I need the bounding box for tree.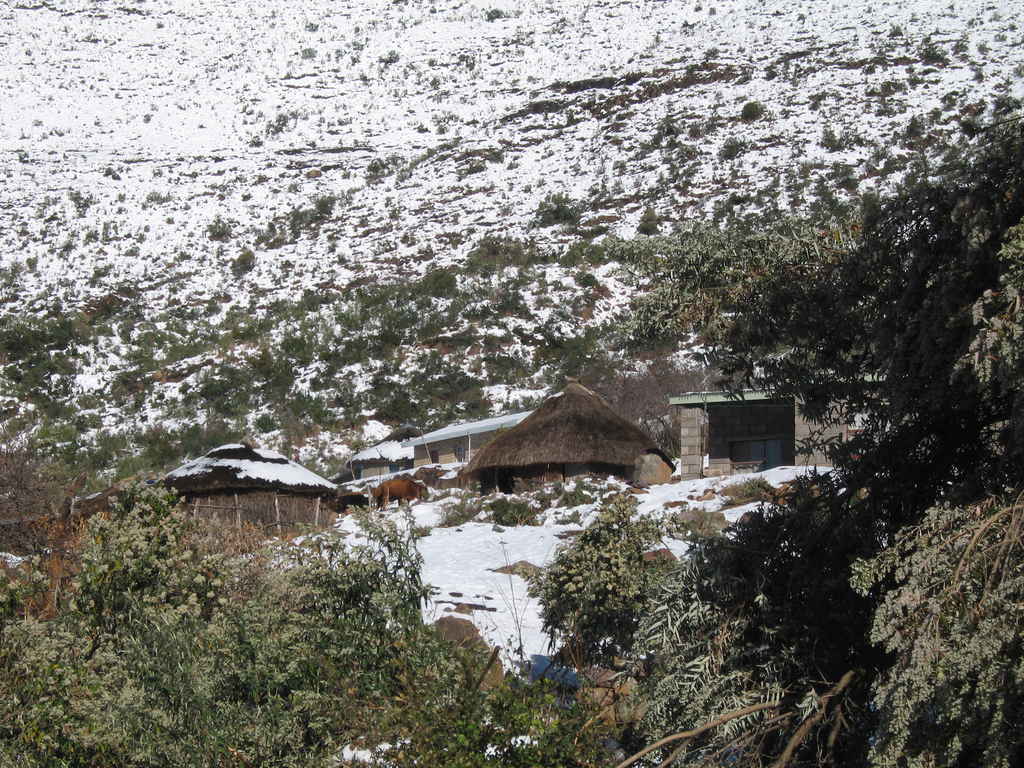
Here it is: 530 122 1023 767.
